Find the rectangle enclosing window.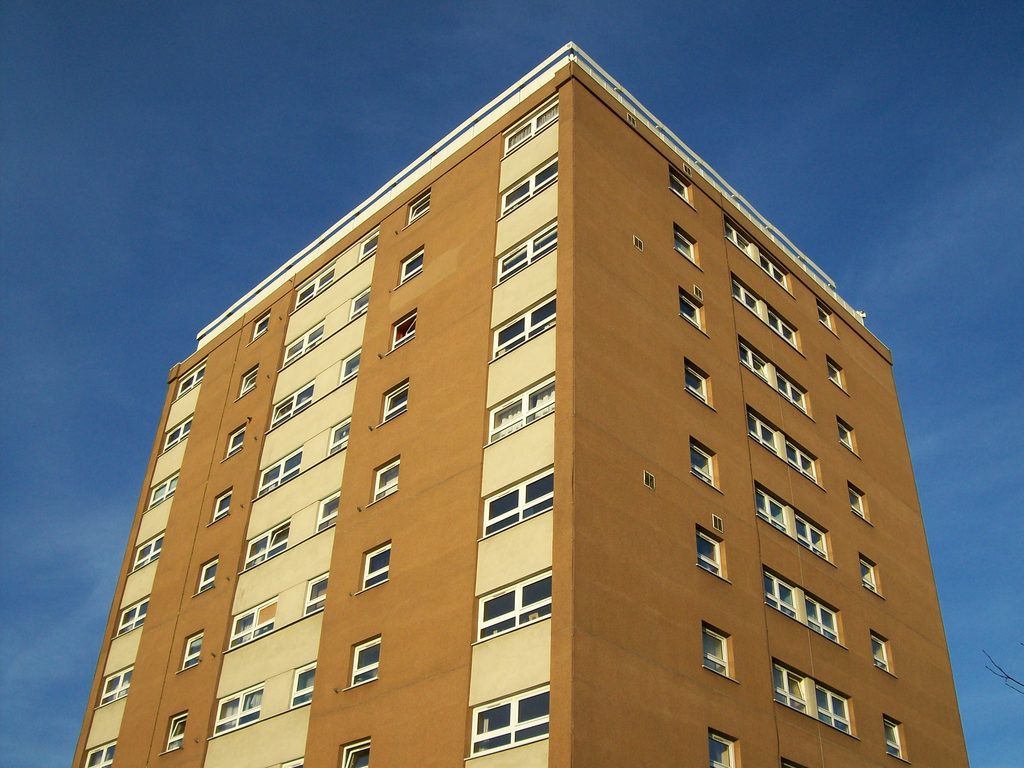
bbox(149, 468, 185, 509).
